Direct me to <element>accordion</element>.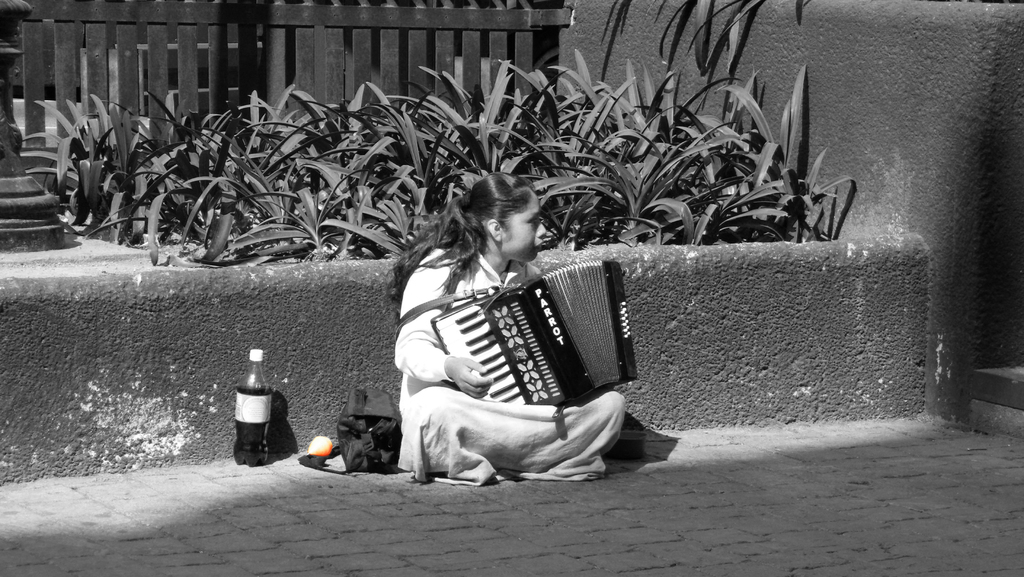
Direction: 381:271:627:404.
